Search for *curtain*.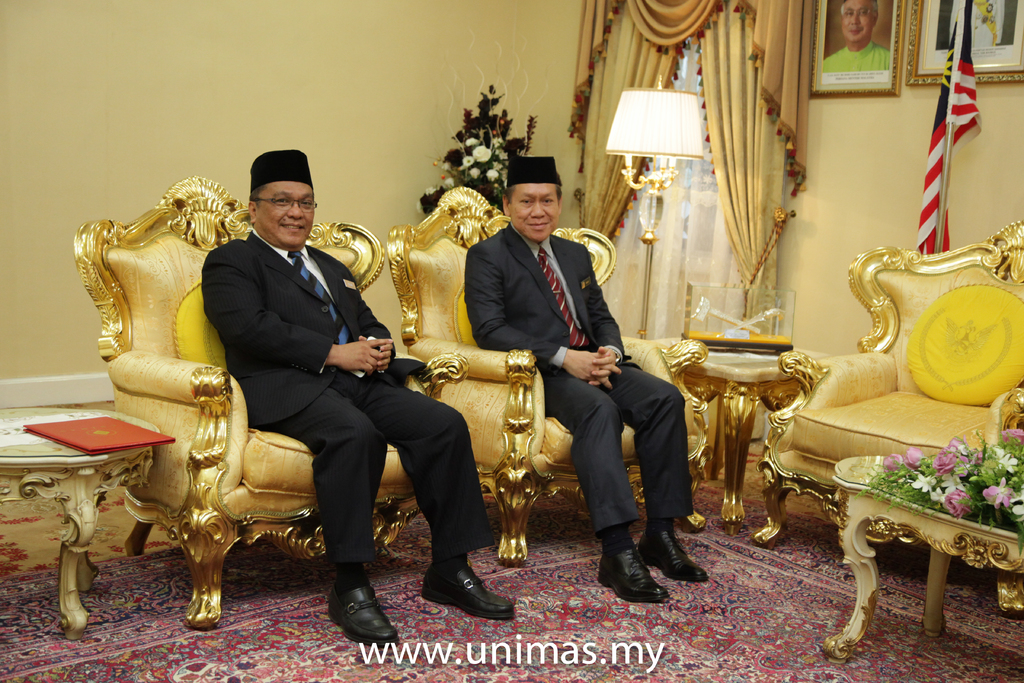
Found at 575/0/800/292.
